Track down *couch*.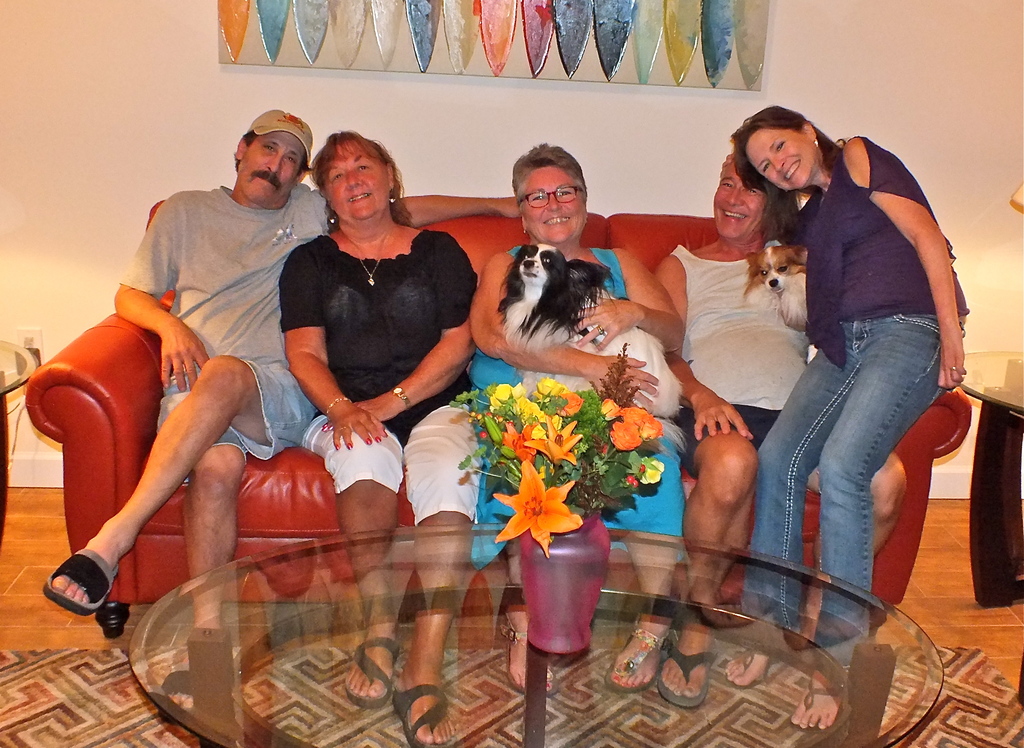
Tracked to {"x1": 6, "y1": 143, "x2": 1023, "y2": 694}.
